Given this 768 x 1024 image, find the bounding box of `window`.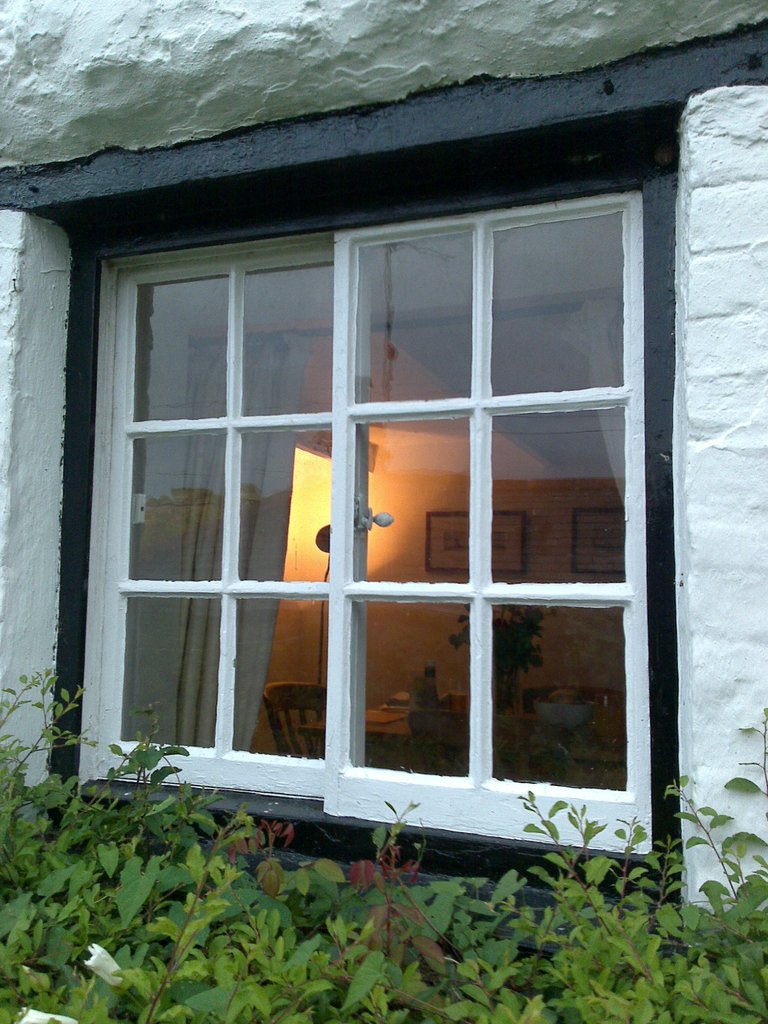
(0,13,767,935).
